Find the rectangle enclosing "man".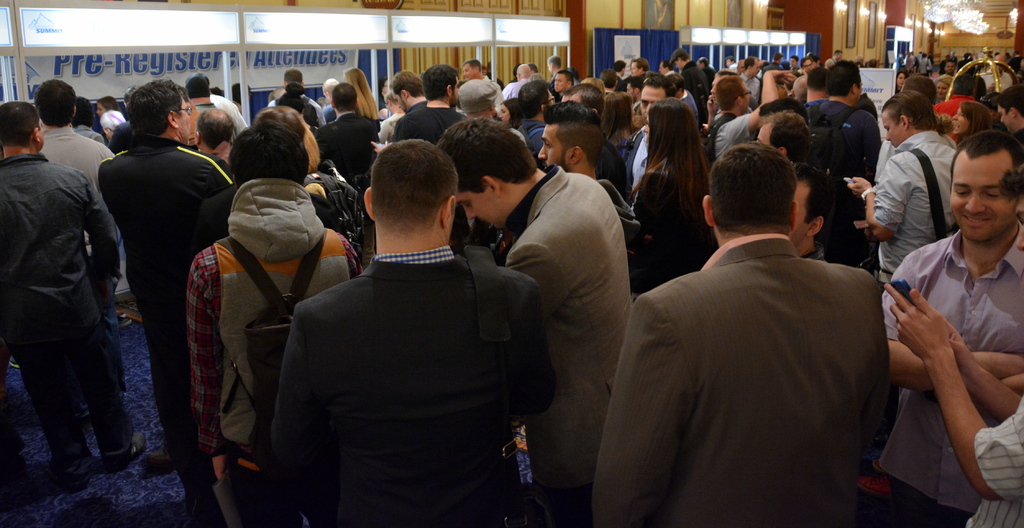
x1=876, y1=131, x2=1023, y2=527.
